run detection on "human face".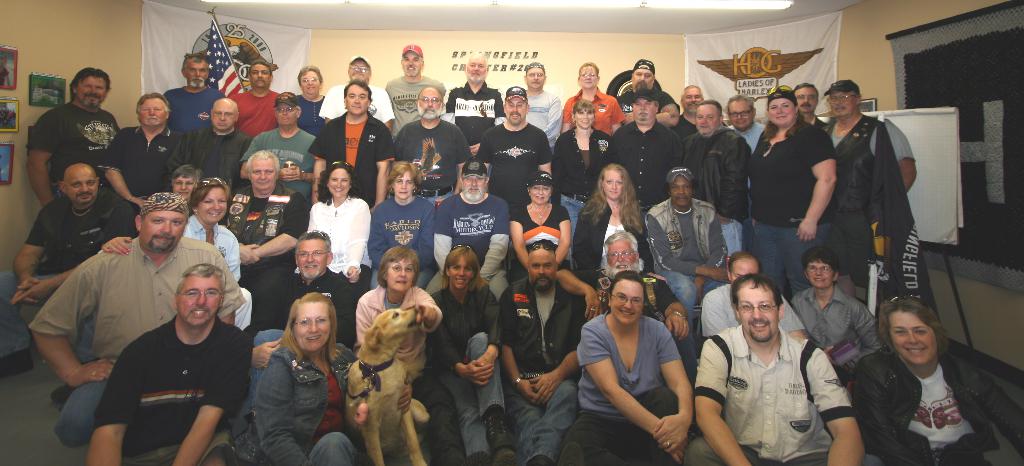
Result: box(349, 61, 369, 83).
